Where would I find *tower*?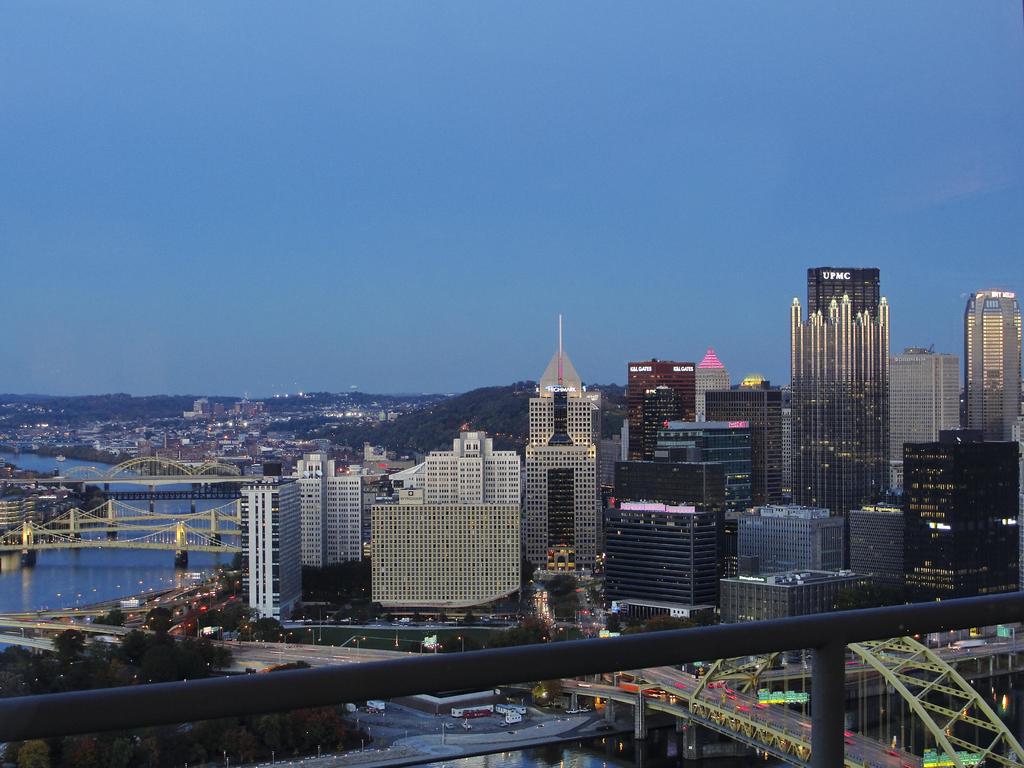
At {"x1": 805, "y1": 265, "x2": 883, "y2": 319}.
